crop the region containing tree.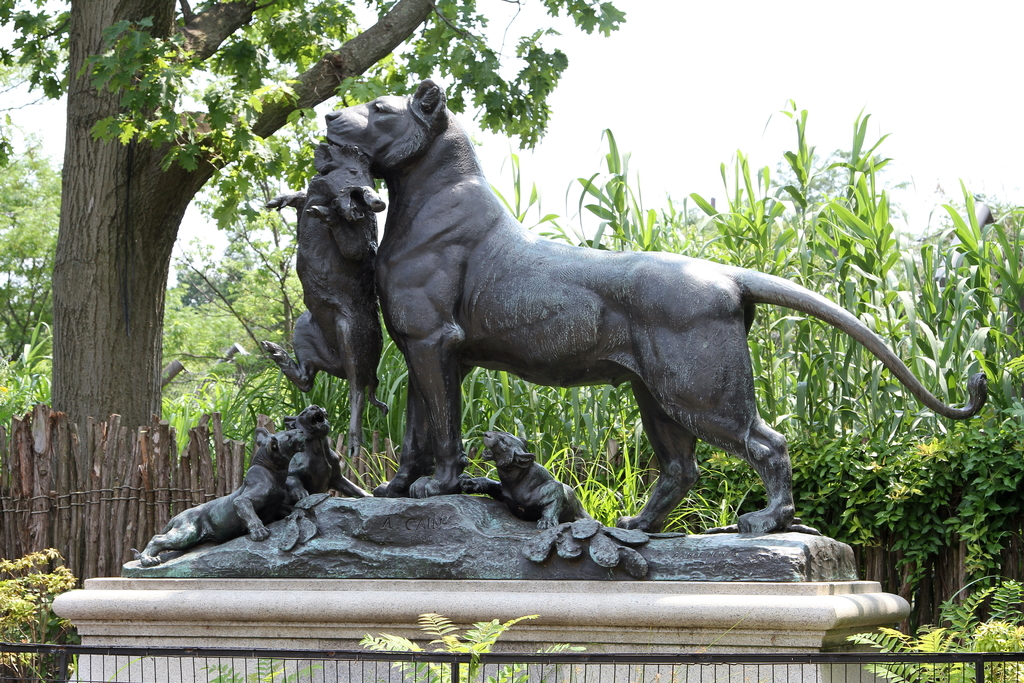
Crop region: x1=0 y1=545 x2=86 y2=682.
